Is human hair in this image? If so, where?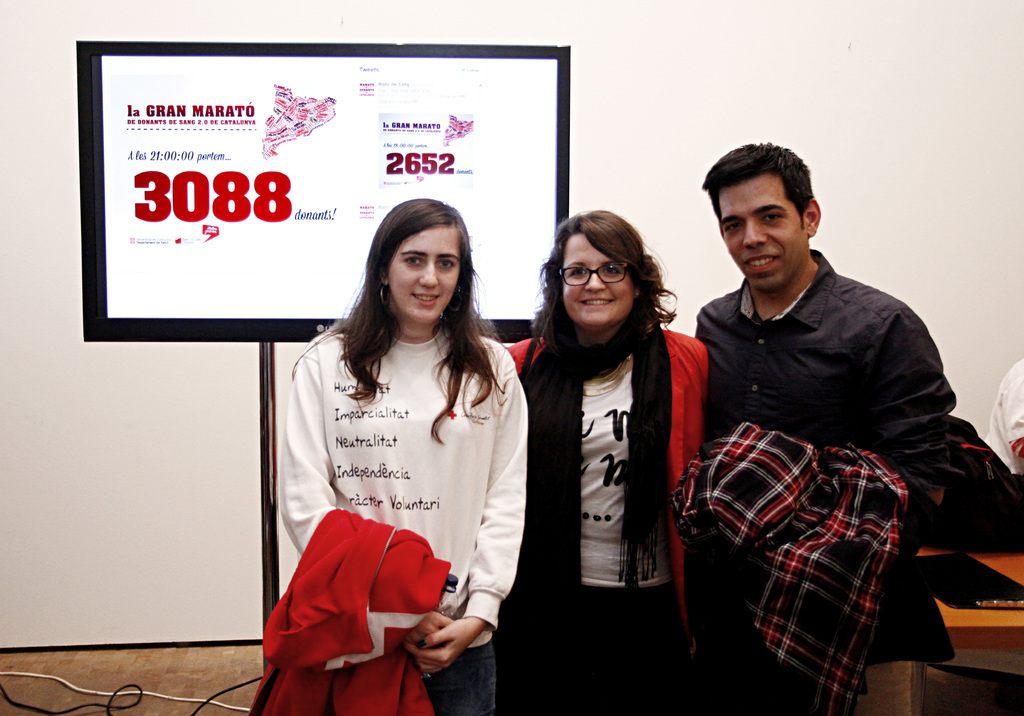
Yes, at <bbox>700, 140, 814, 235</bbox>.
